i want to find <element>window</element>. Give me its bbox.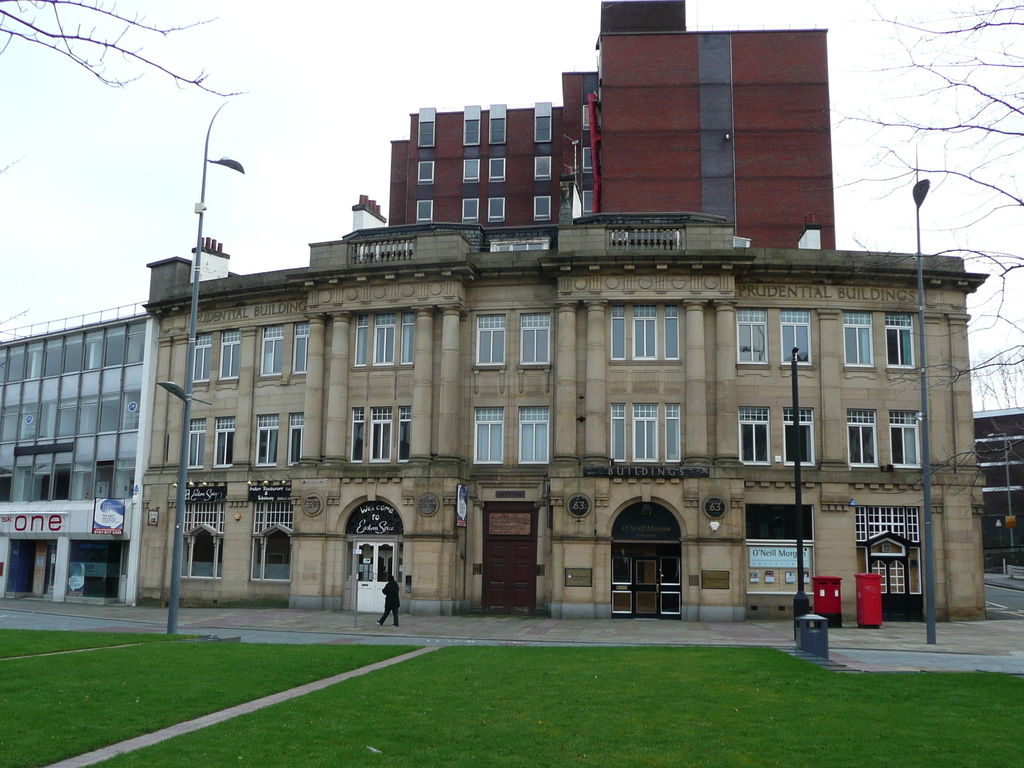
bbox=[842, 308, 878, 371].
